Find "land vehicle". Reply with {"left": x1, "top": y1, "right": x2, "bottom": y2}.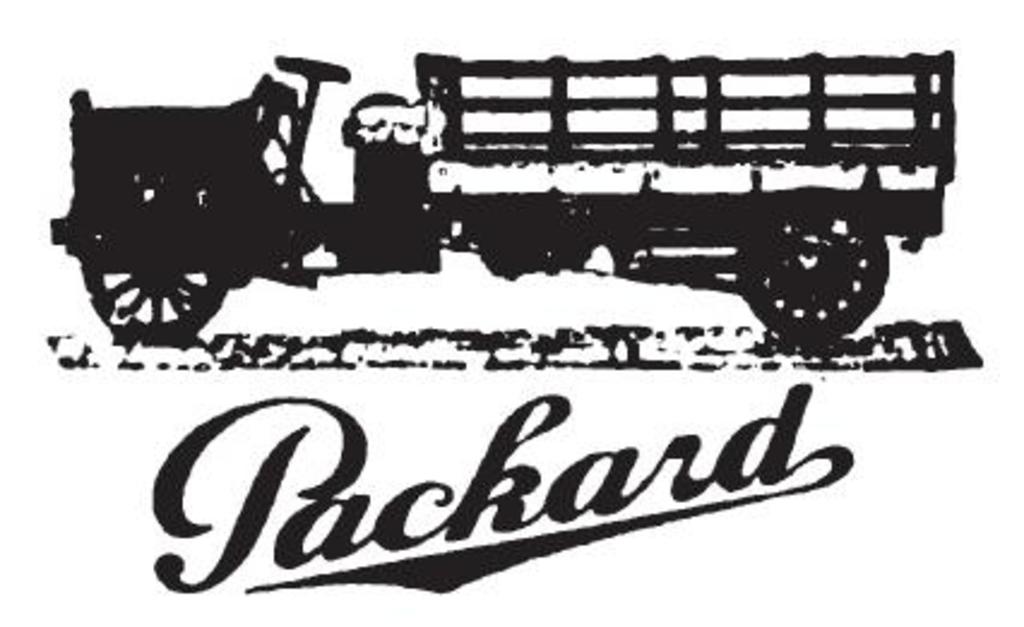
{"left": 48, "top": 50, "right": 962, "bottom": 360}.
